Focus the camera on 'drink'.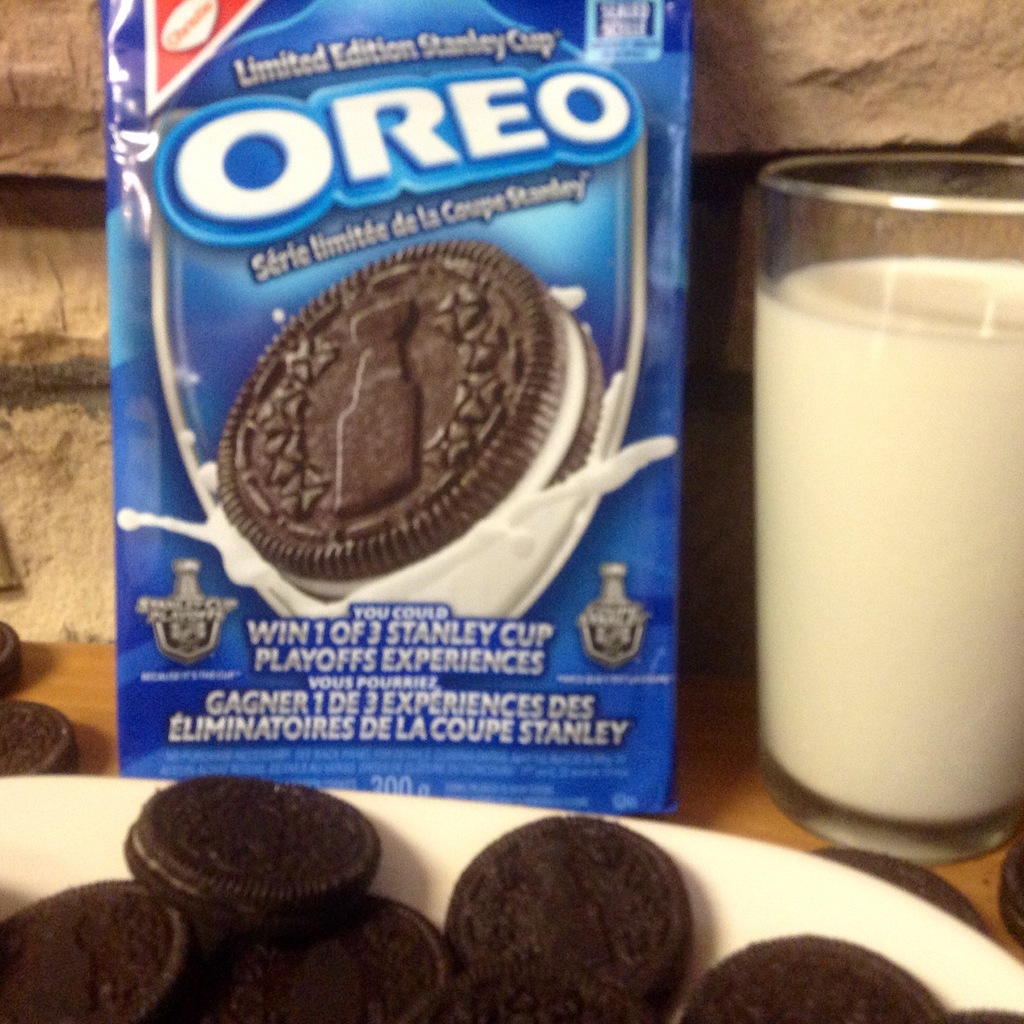
Focus region: 751/266/1023/860.
